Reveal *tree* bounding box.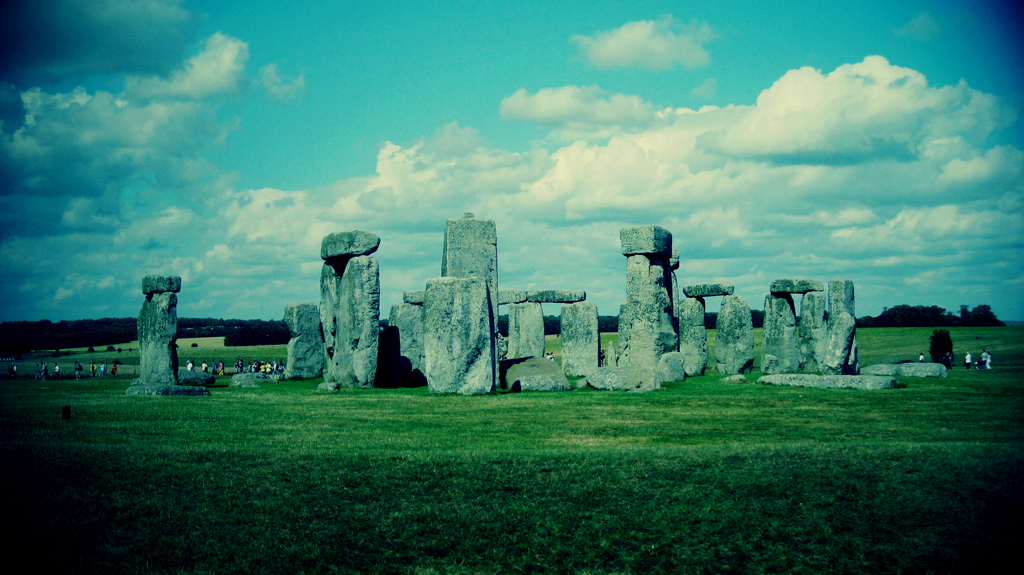
Revealed: locate(545, 315, 561, 337).
